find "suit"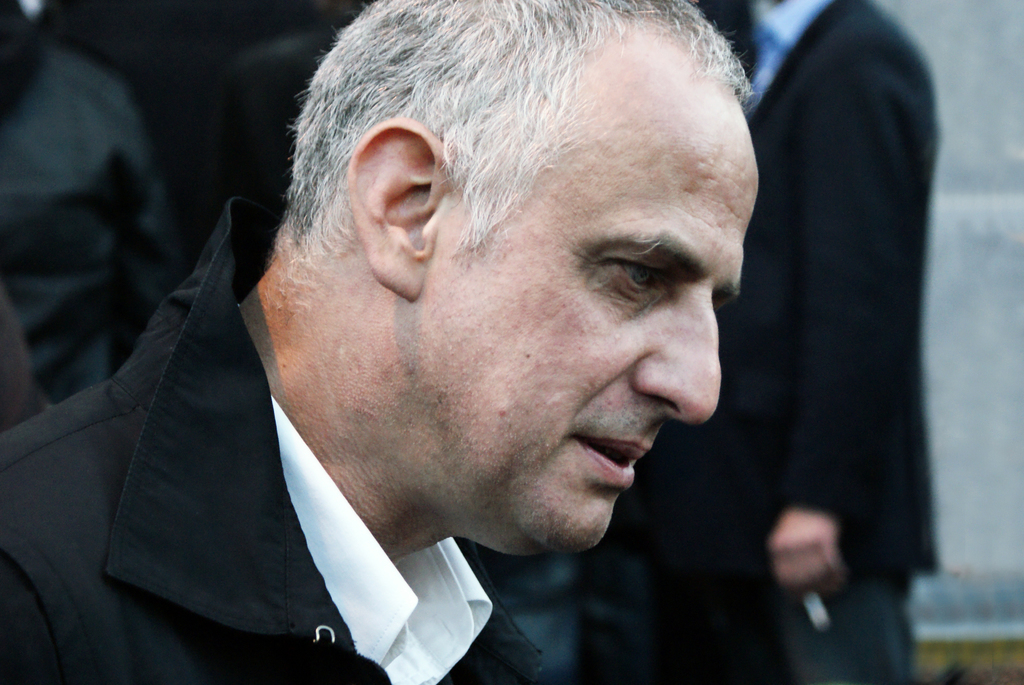
(706, 0, 940, 682)
